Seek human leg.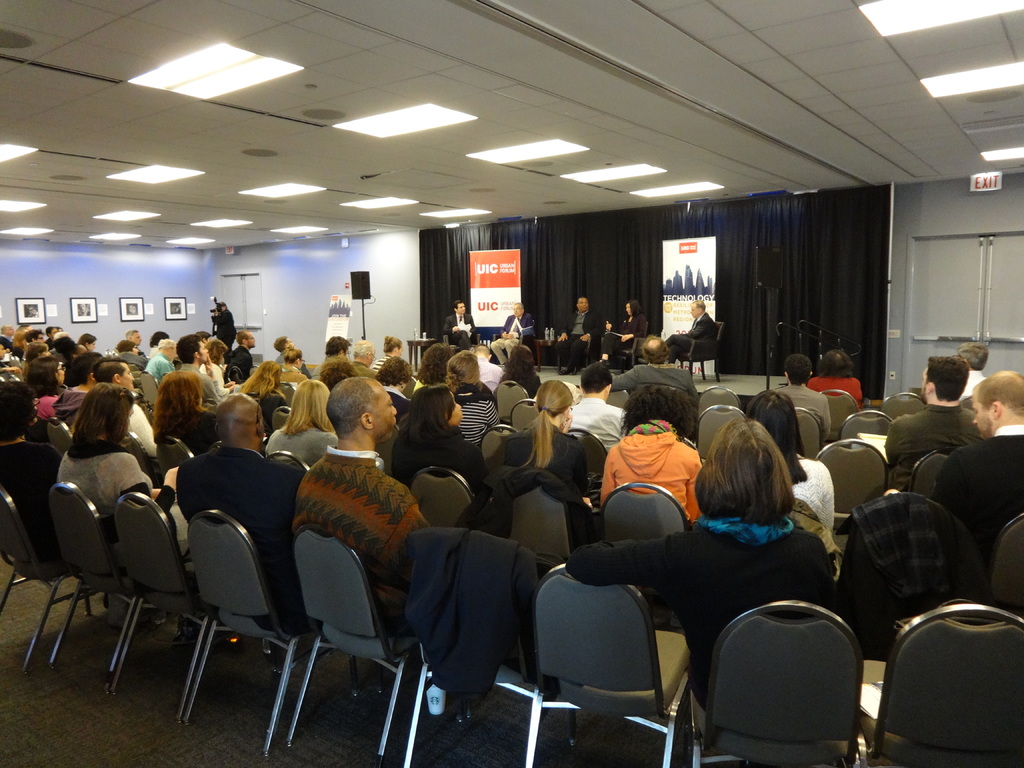
[559,339,583,376].
